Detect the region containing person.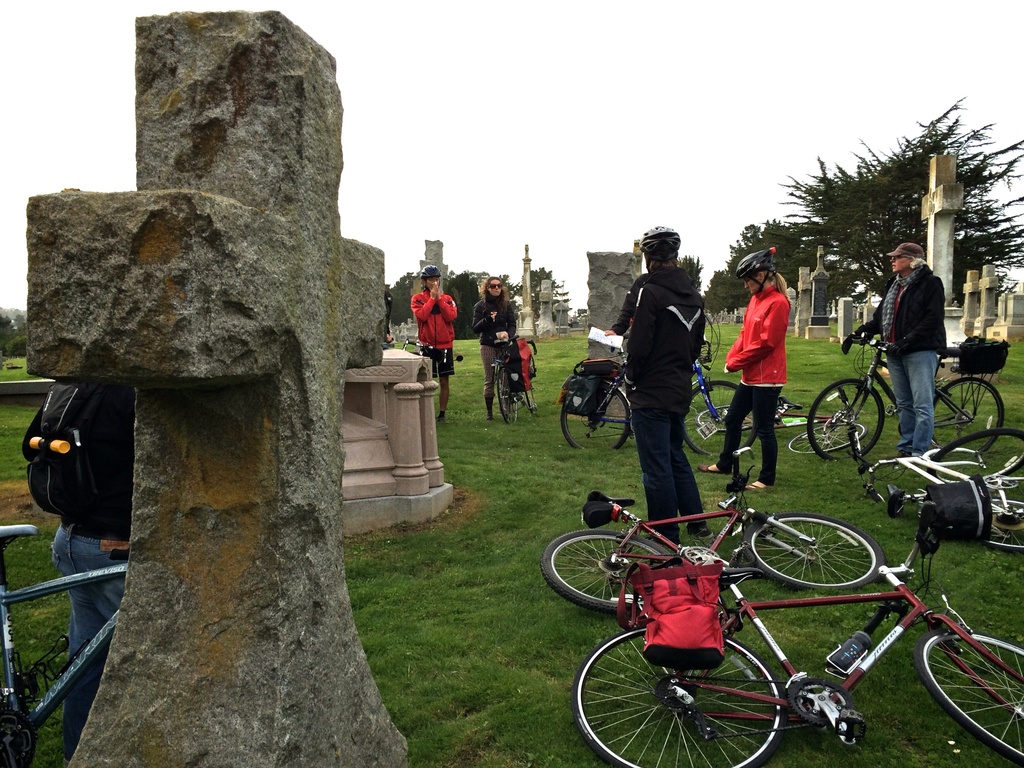
bbox(410, 264, 458, 423).
